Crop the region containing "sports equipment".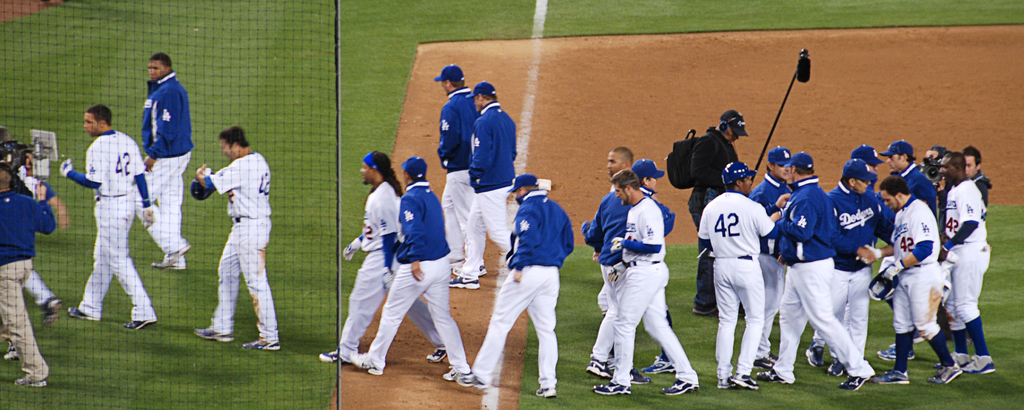
Crop region: pyautogui.locateOnScreen(583, 358, 613, 379).
